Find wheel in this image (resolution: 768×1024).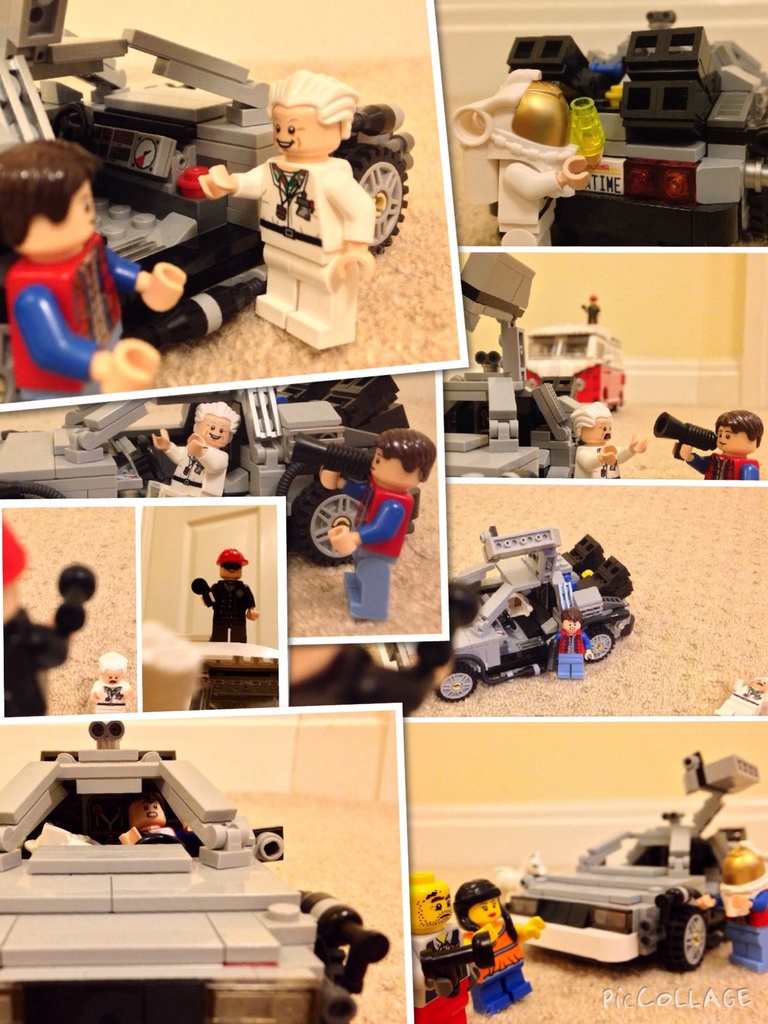
(left=737, top=196, right=758, bottom=232).
